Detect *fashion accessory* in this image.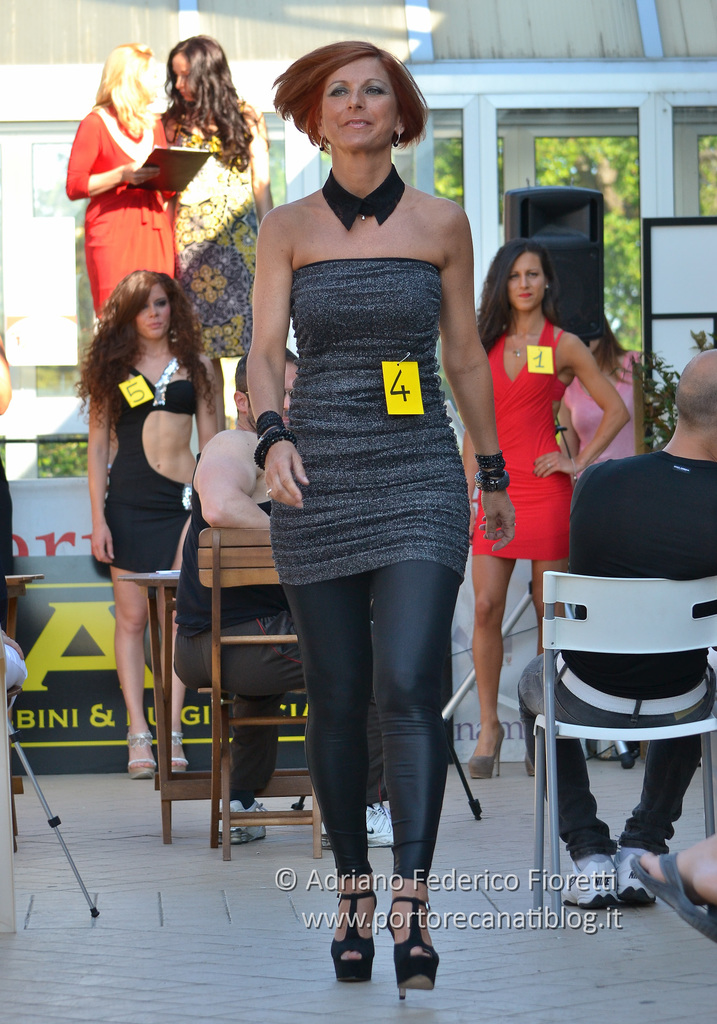
Detection: [166,732,191,772].
